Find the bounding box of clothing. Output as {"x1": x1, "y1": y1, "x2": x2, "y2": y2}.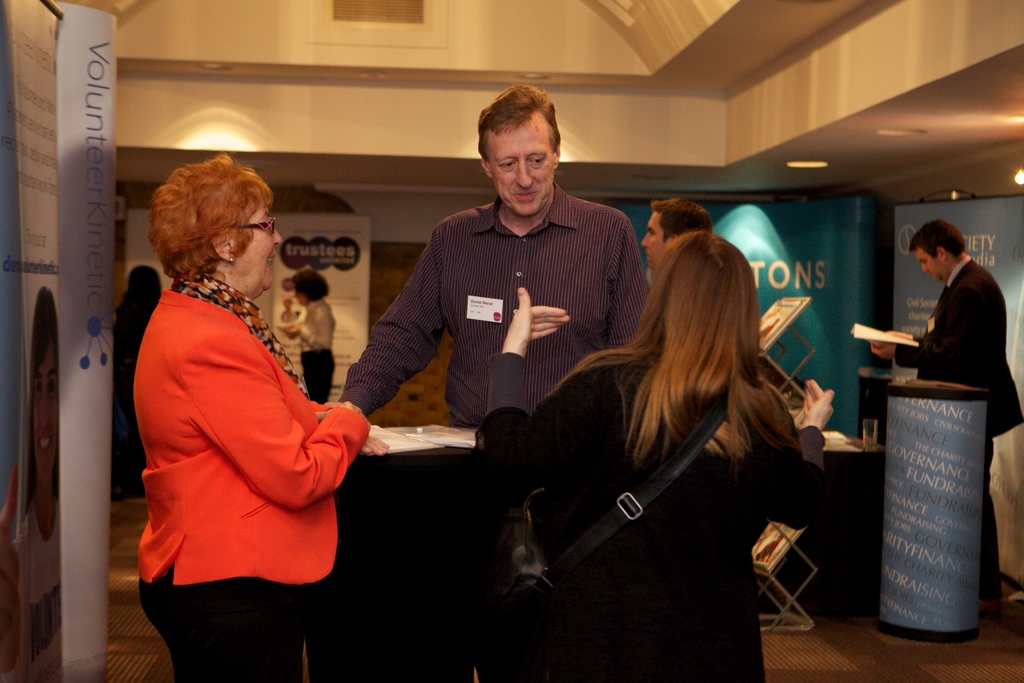
{"x1": 905, "y1": 274, "x2": 1012, "y2": 639}.
